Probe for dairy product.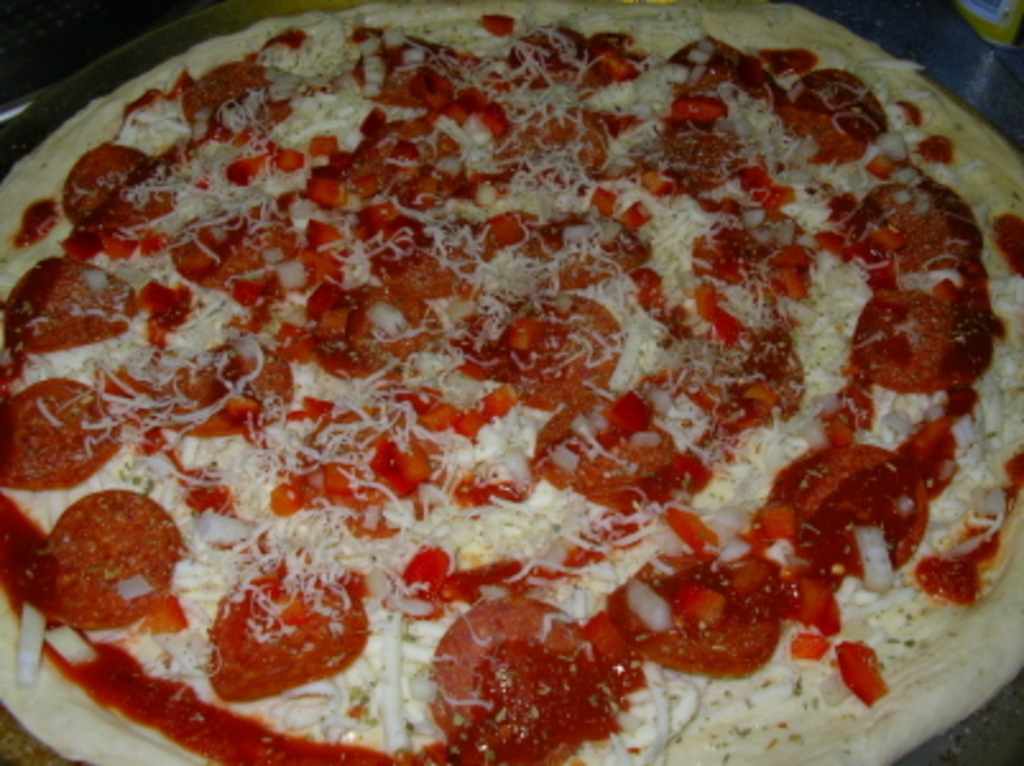
Probe result: <bbox>26, 0, 993, 765</bbox>.
